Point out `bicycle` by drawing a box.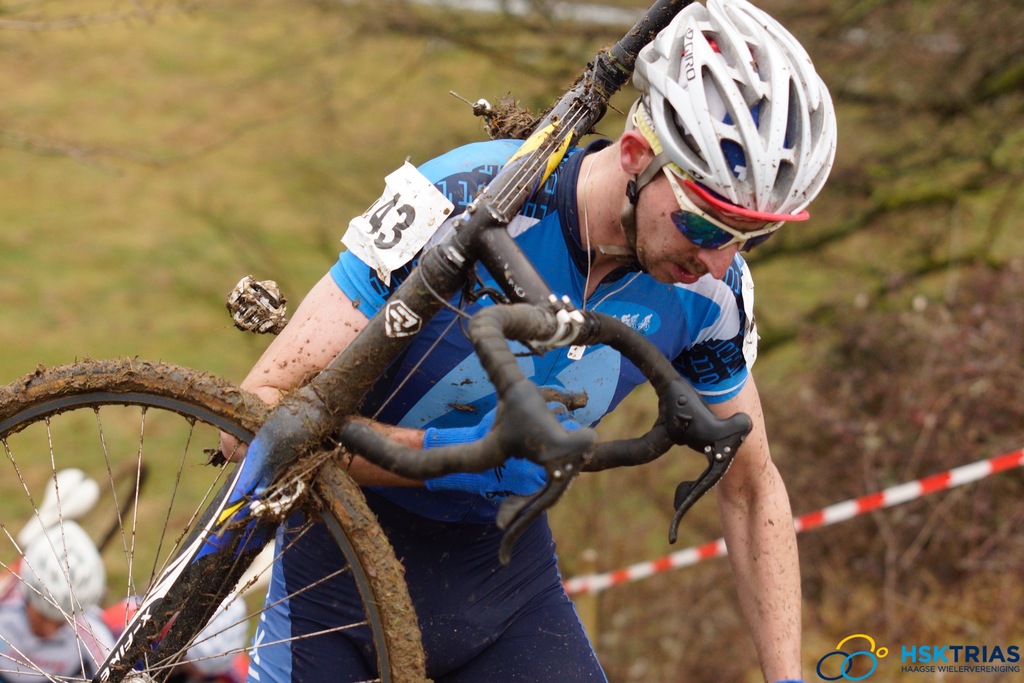
Rect(0, 451, 144, 650).
